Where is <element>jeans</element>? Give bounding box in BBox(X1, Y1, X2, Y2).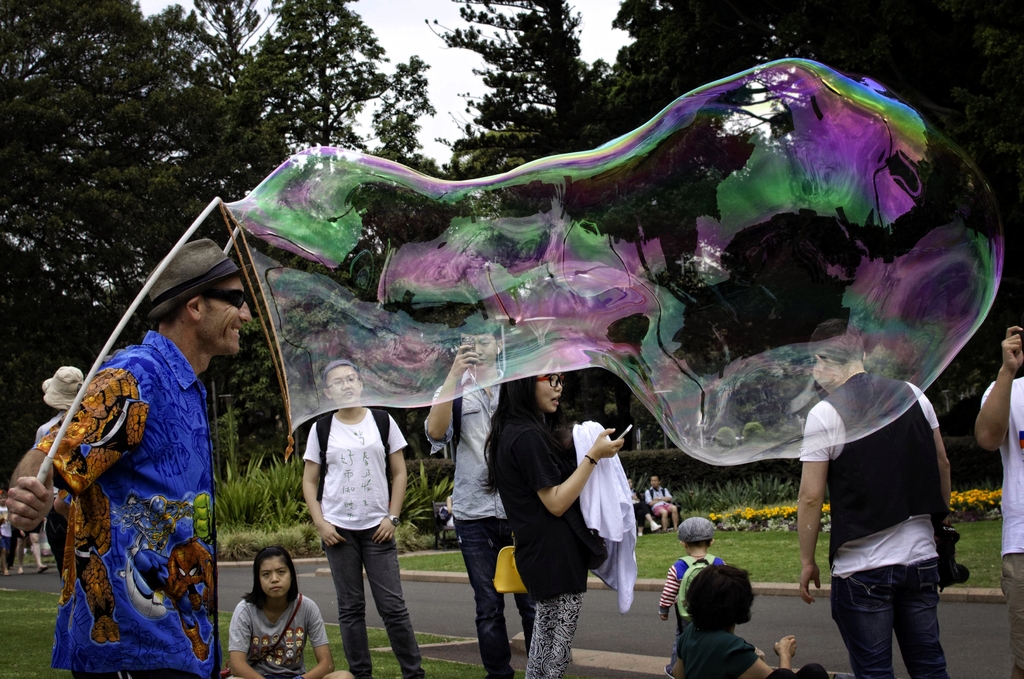
BBox(460, 520, 528, 678).
